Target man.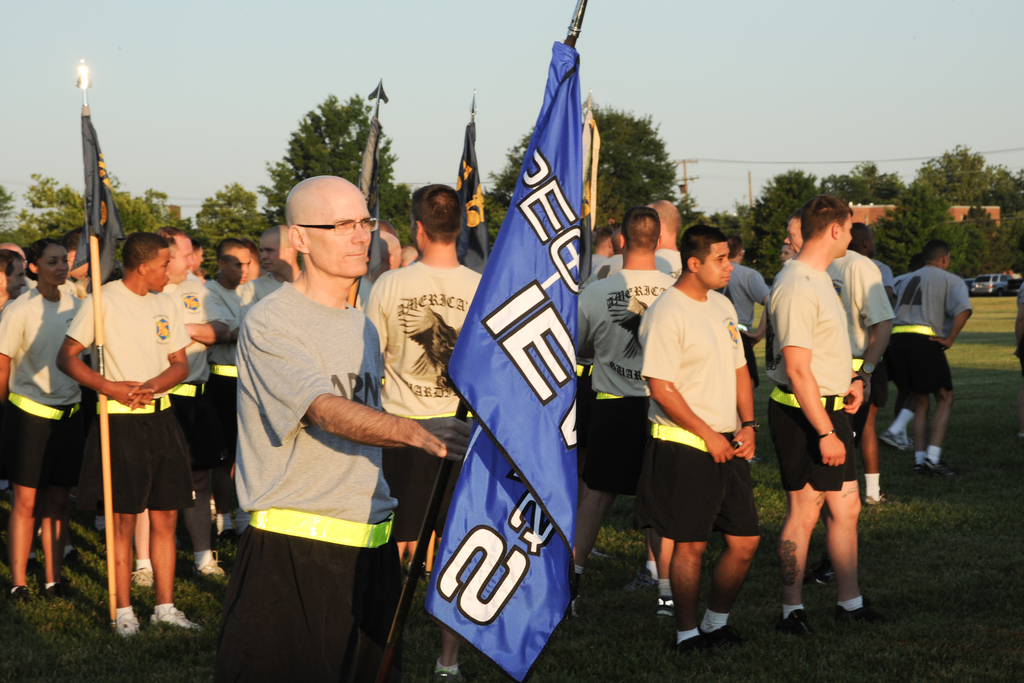
Target region: x1=878 y1=235 x2=972 y2=482.
